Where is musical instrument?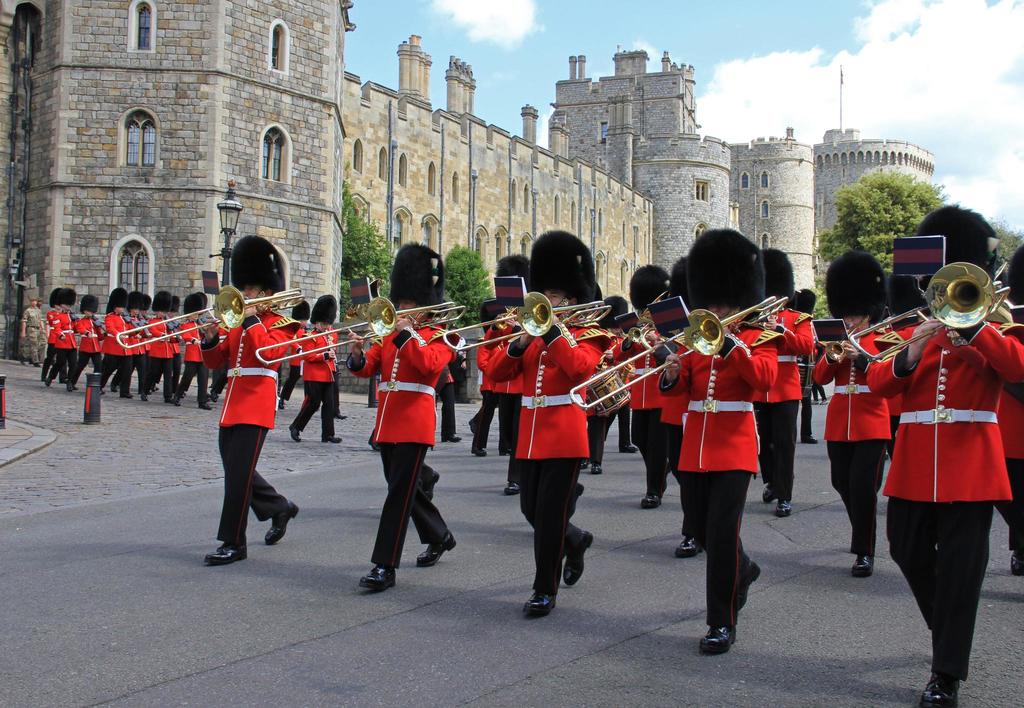
l=110, t=284, r=314, b=357.
